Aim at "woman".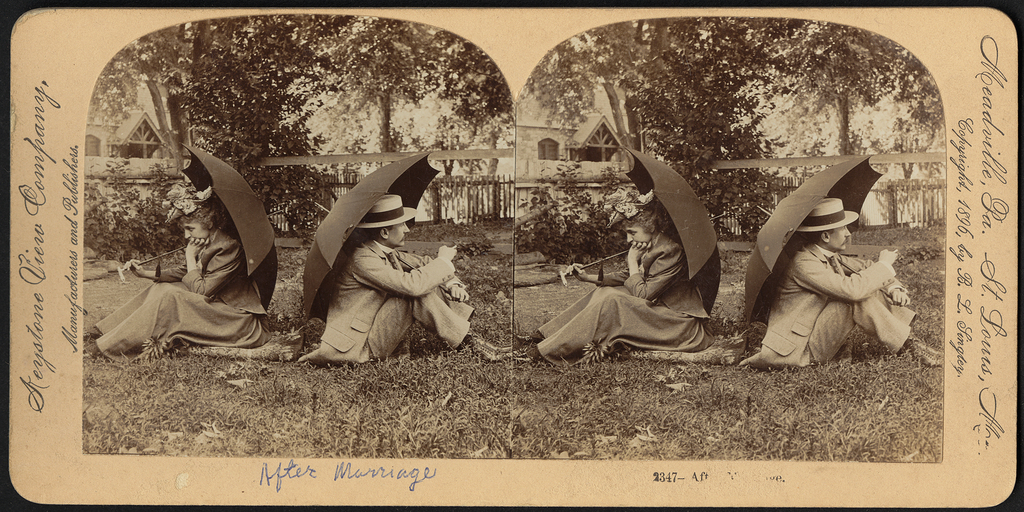
Aimed at [81, 176, 269, 366].
